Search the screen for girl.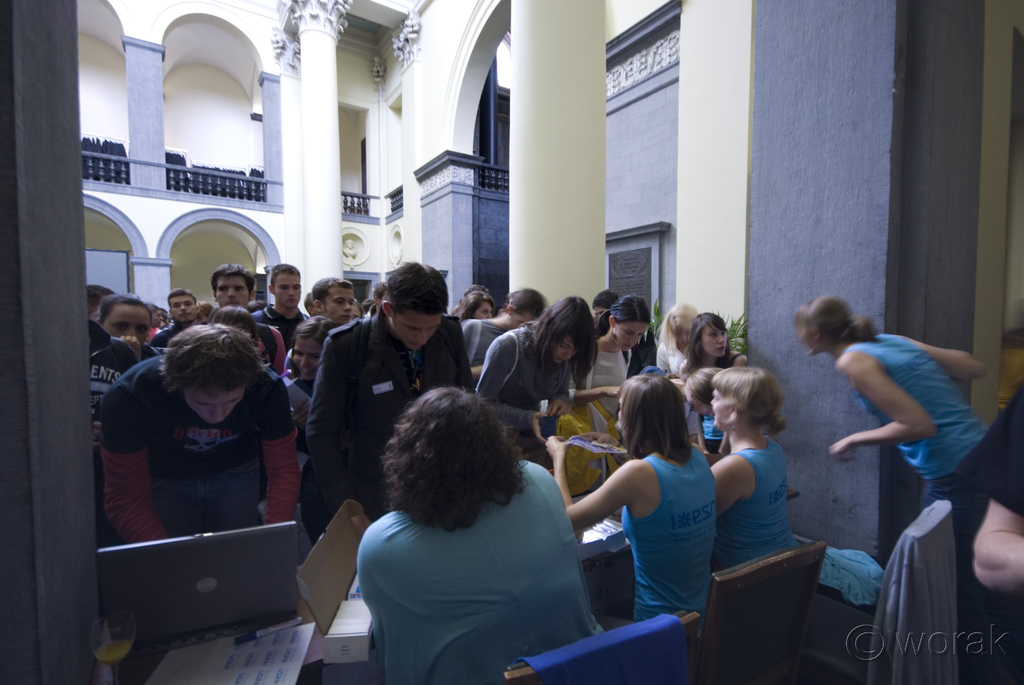
Found at (left=449, top=291, right=496, bottom=322).
